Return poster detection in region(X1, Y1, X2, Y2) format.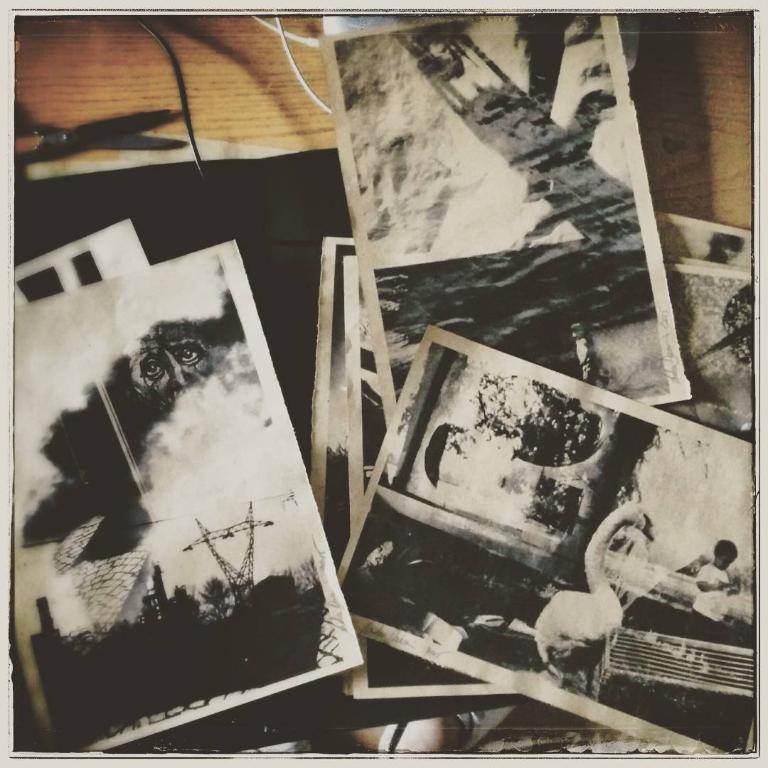
region(316, 11, 694, 430).
